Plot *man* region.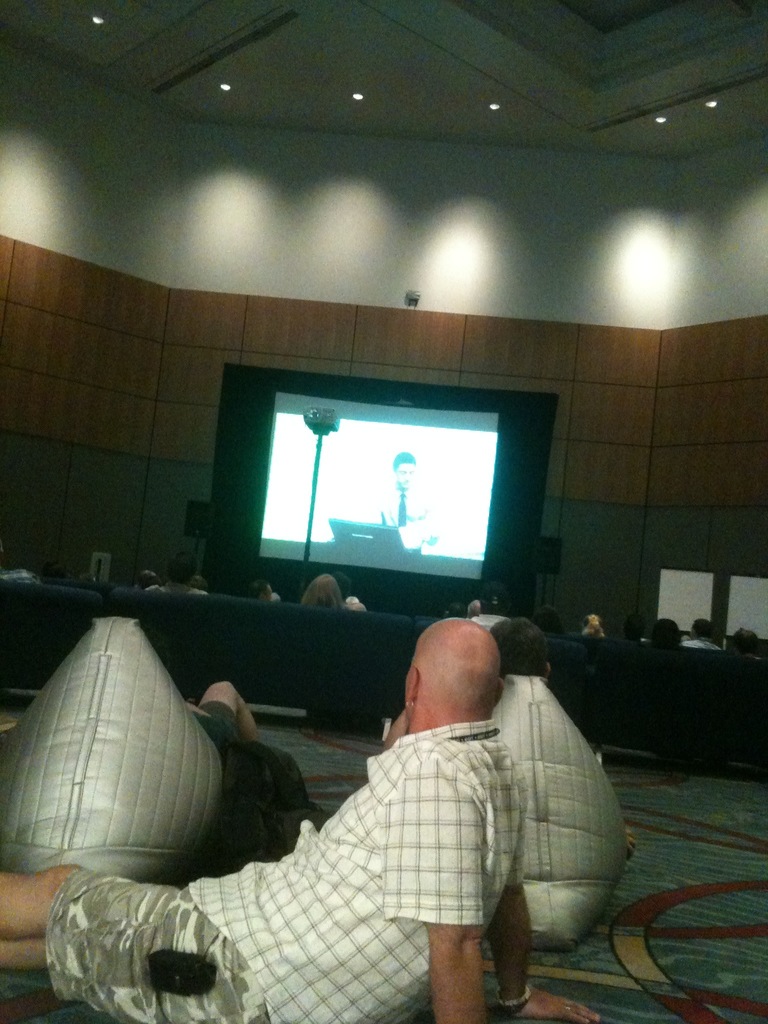
Plotted at 141, 554, 199, 593.
